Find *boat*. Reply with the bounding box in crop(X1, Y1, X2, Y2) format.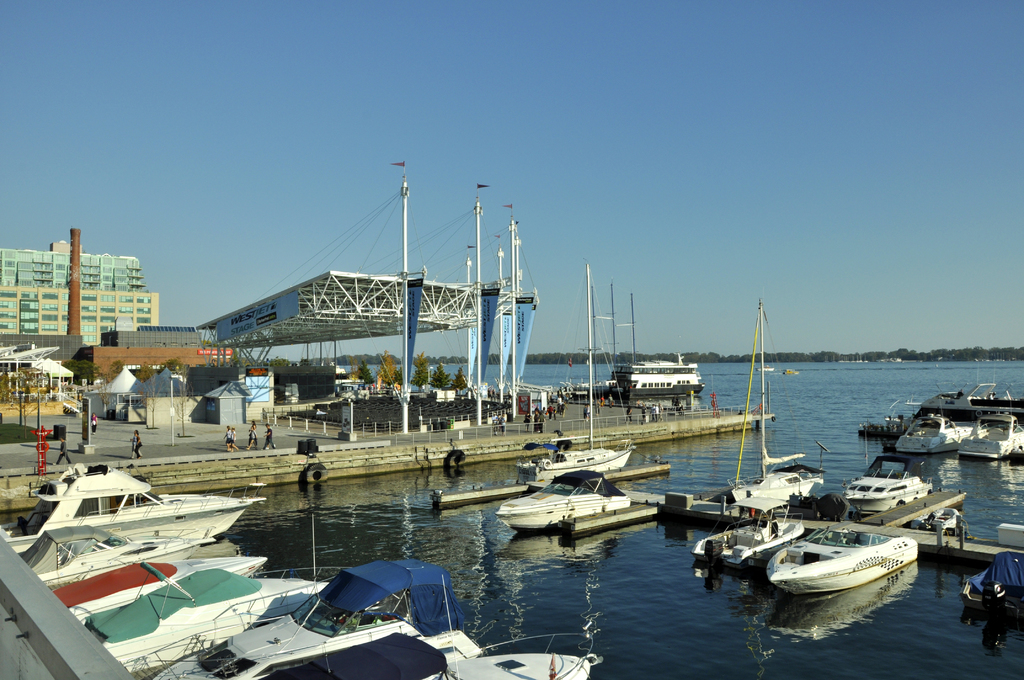
crop(954, 411, 1023, 466).
